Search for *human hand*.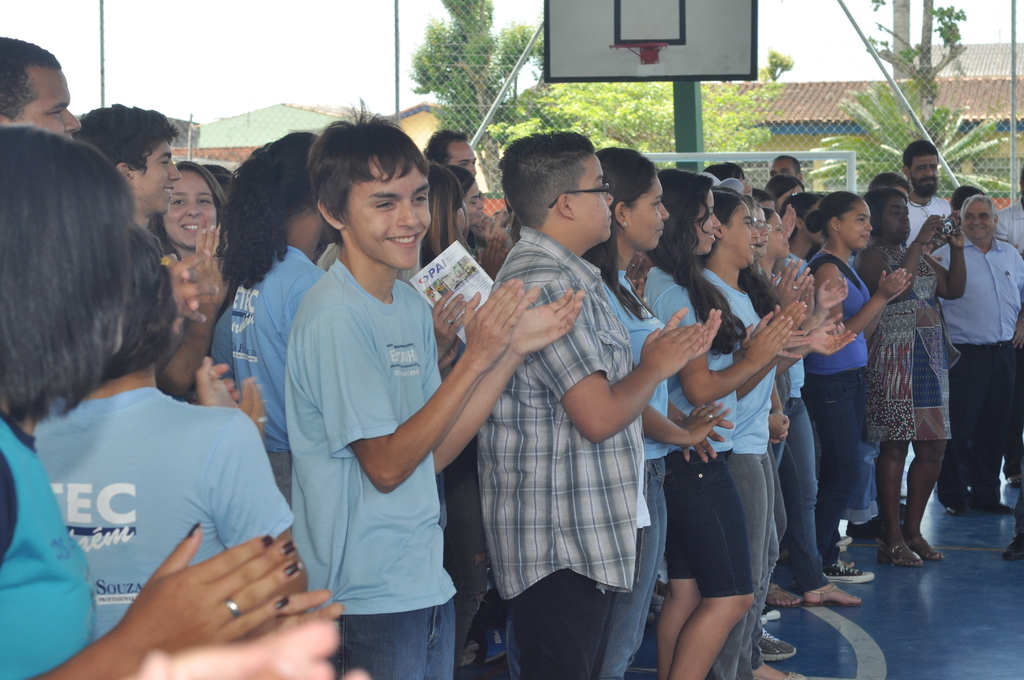
Found at bbox(943, 215, 966, 248).
